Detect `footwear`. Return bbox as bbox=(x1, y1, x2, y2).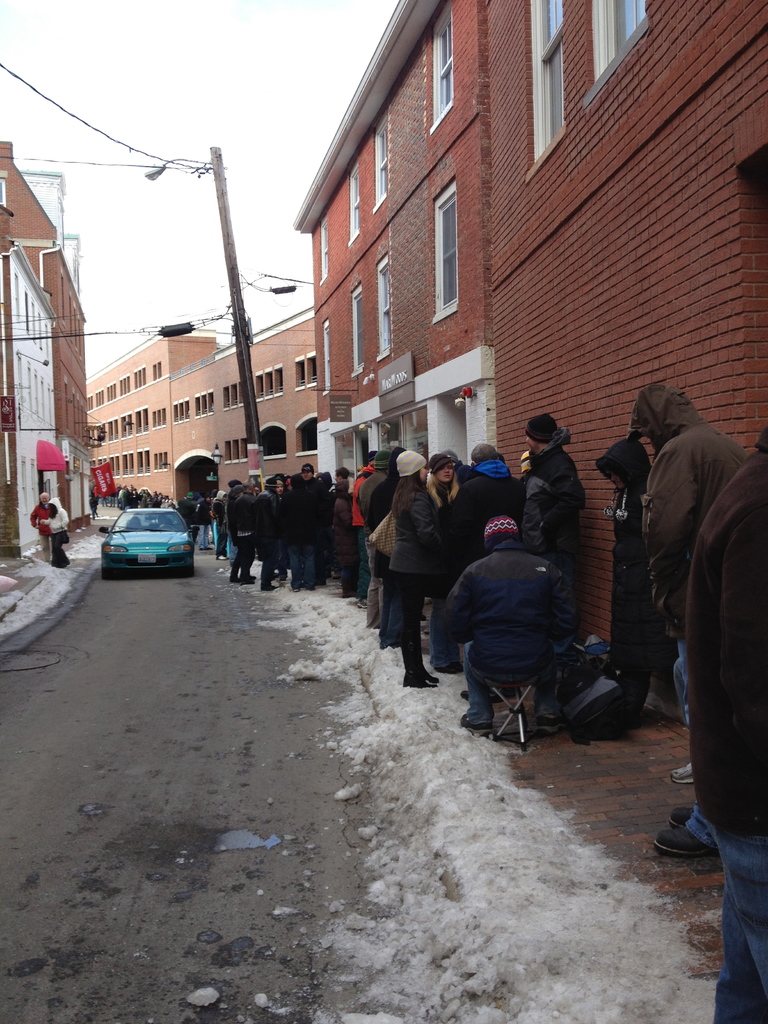
bbox=(458, 713, 504, 732).
